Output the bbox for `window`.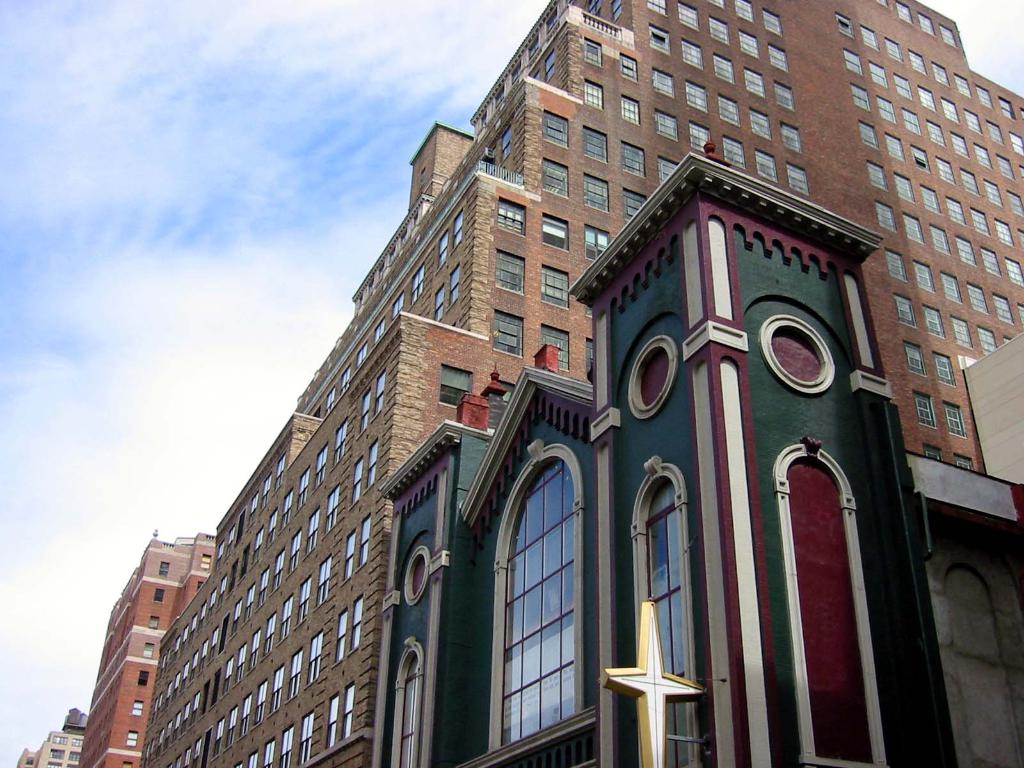
(584, 79, 604, 110).
